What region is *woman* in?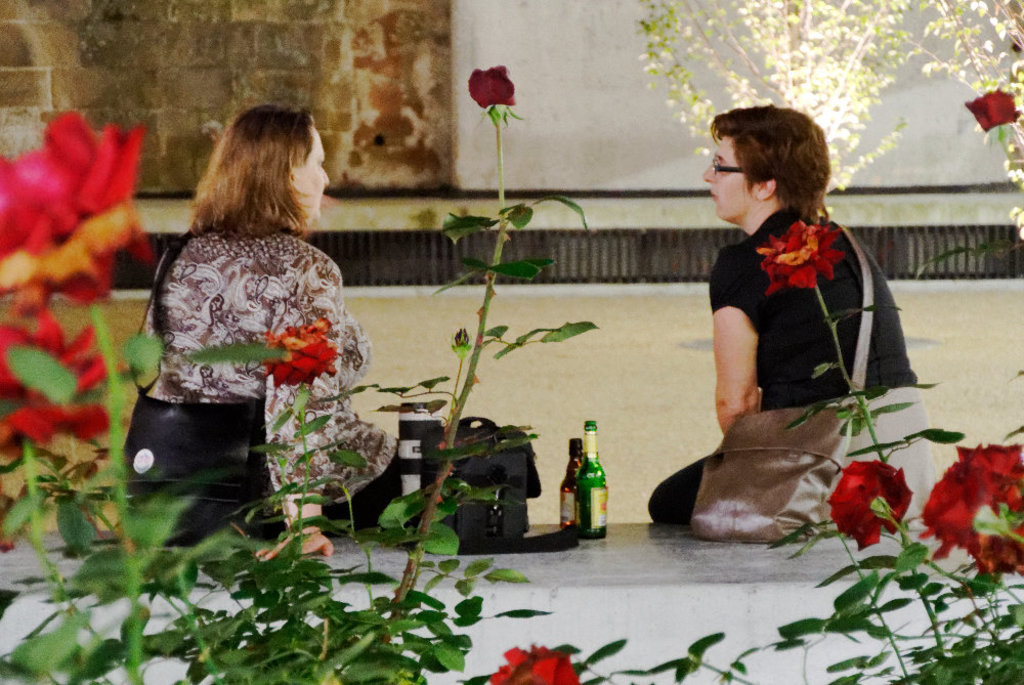
x1=647 y1=106 x2=941 y2=529.
